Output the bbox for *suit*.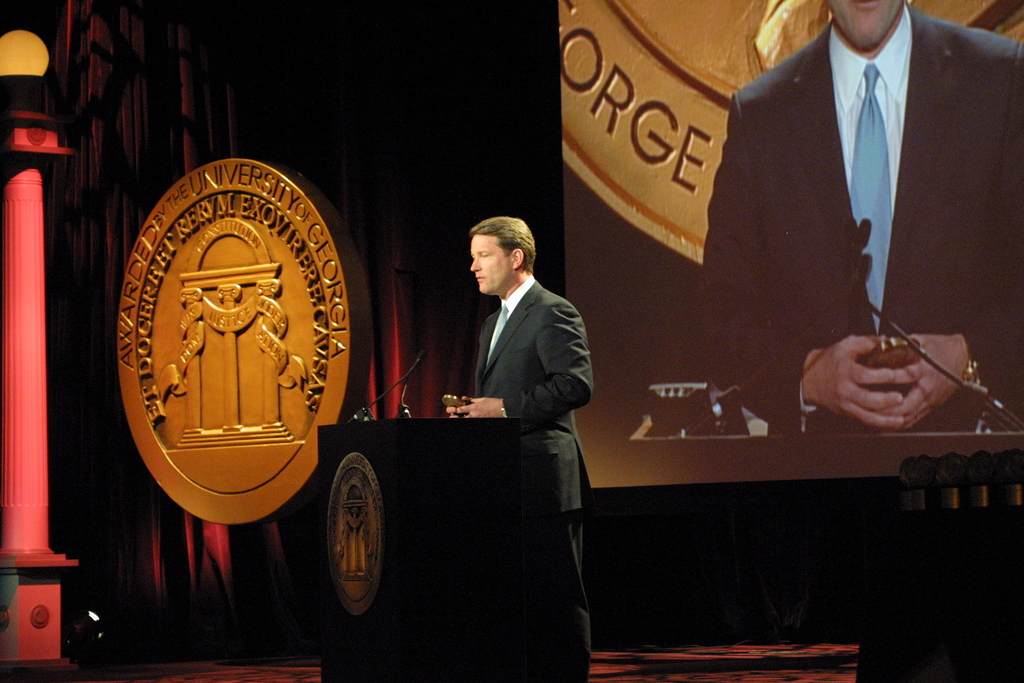
[731, 0, 1002, 451].
